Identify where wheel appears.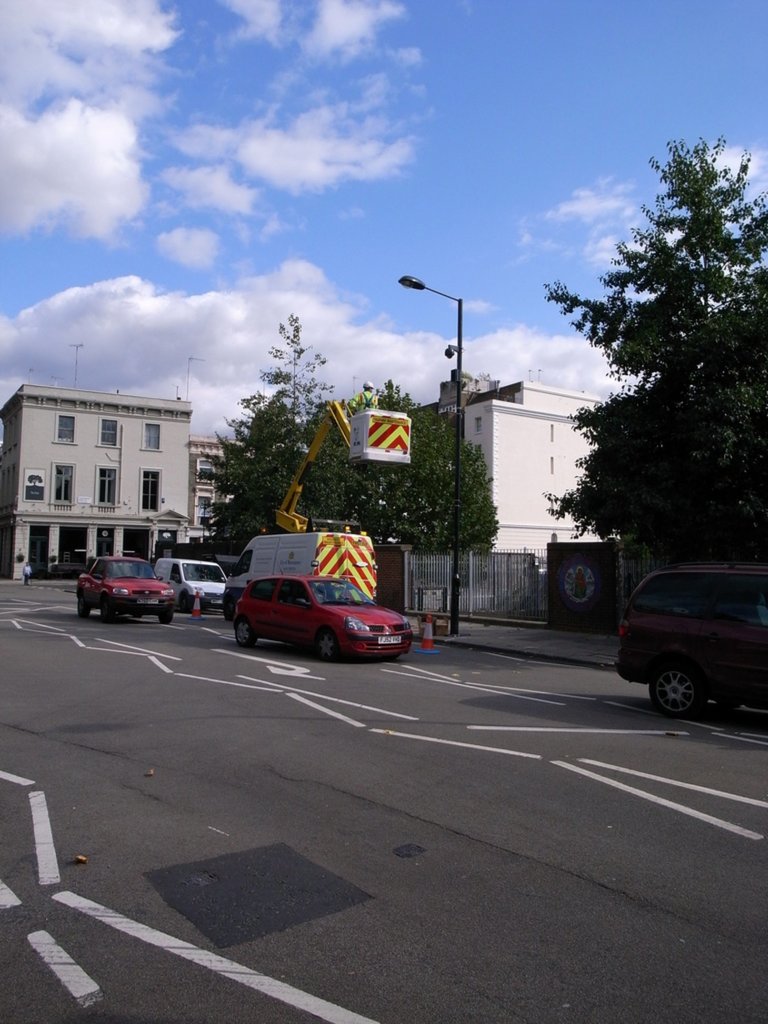
Appears at detection(179, 591, 189, 610).
